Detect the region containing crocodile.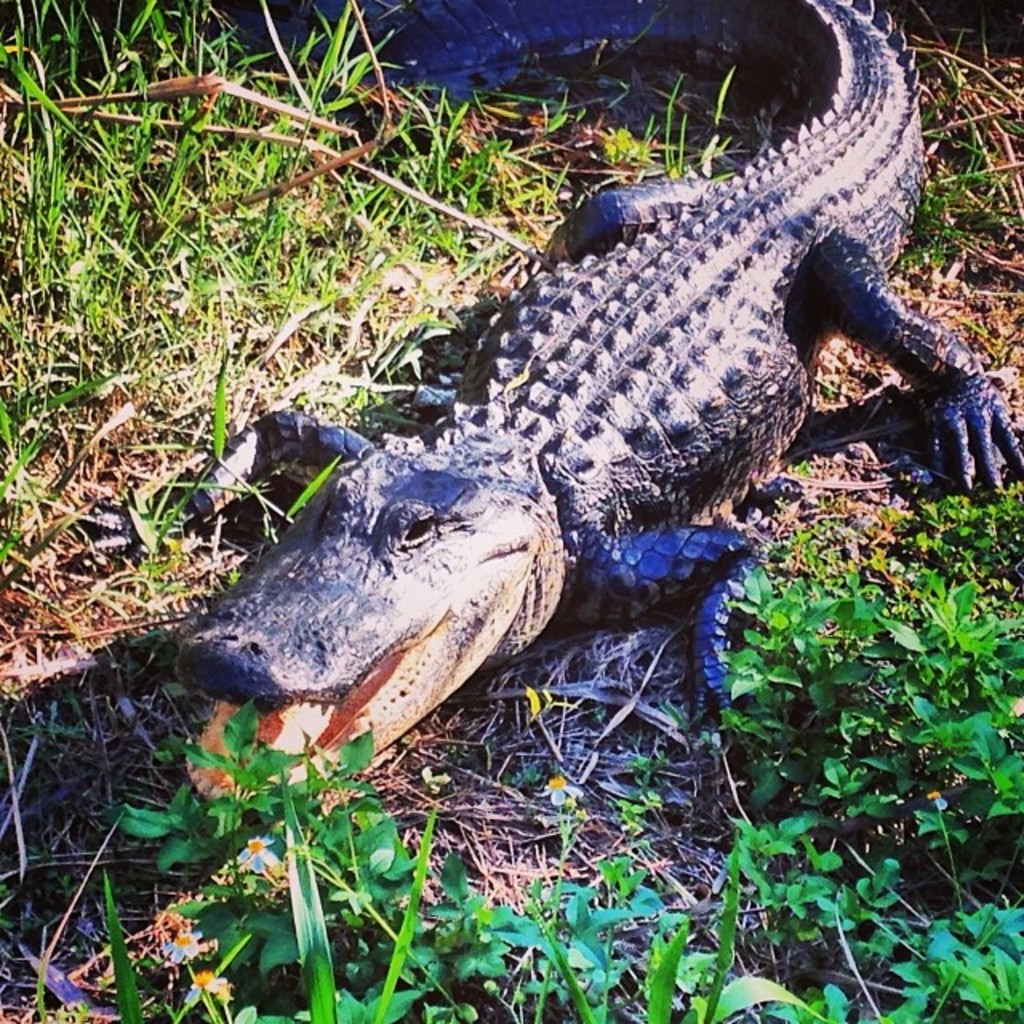
[210,0,1022,803].
